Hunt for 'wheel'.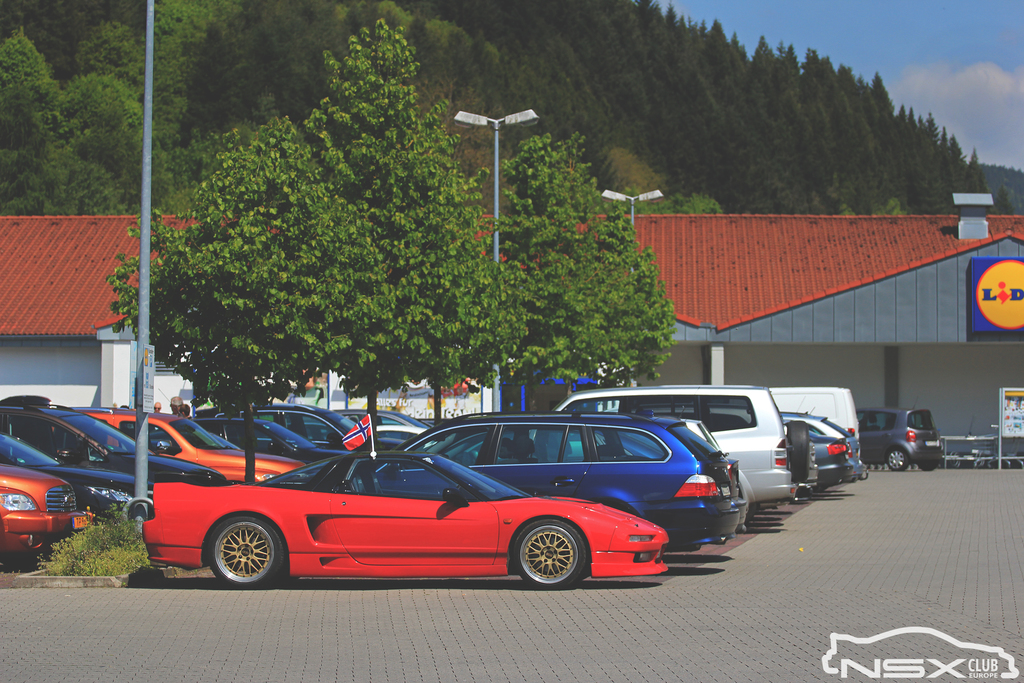
Hunted down at {"x1": 513, "y1": 523, "x2": 591, "y2": 589}.
